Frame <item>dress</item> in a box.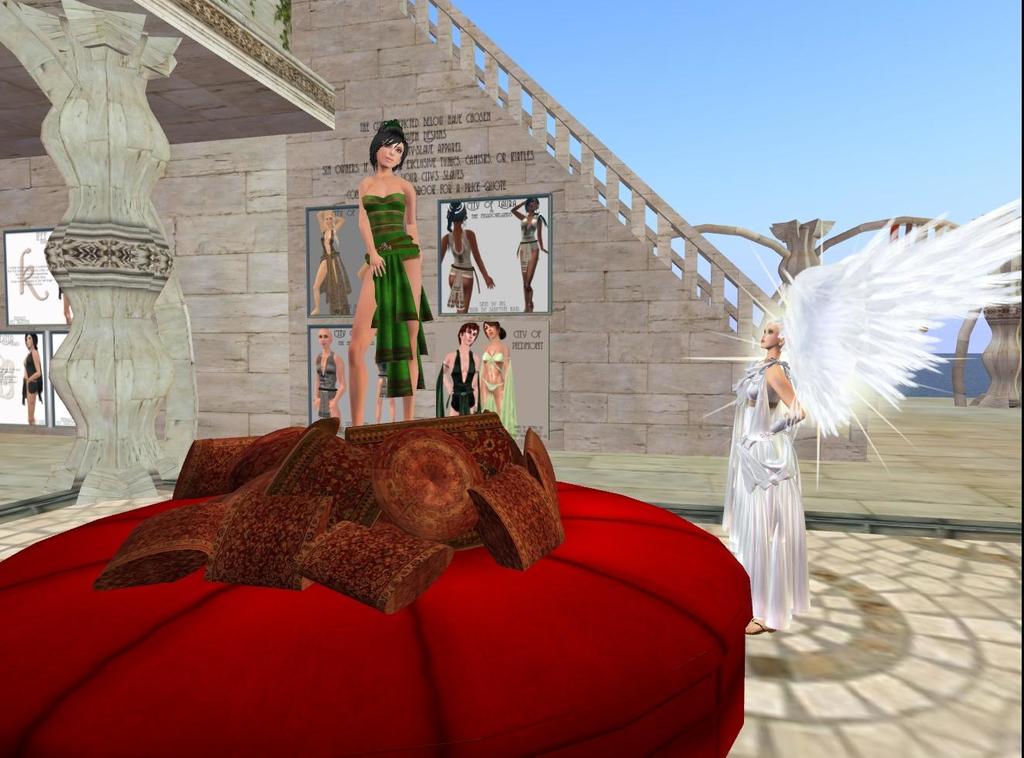
[x1=446, y1=233, x2=476, y2=313].
